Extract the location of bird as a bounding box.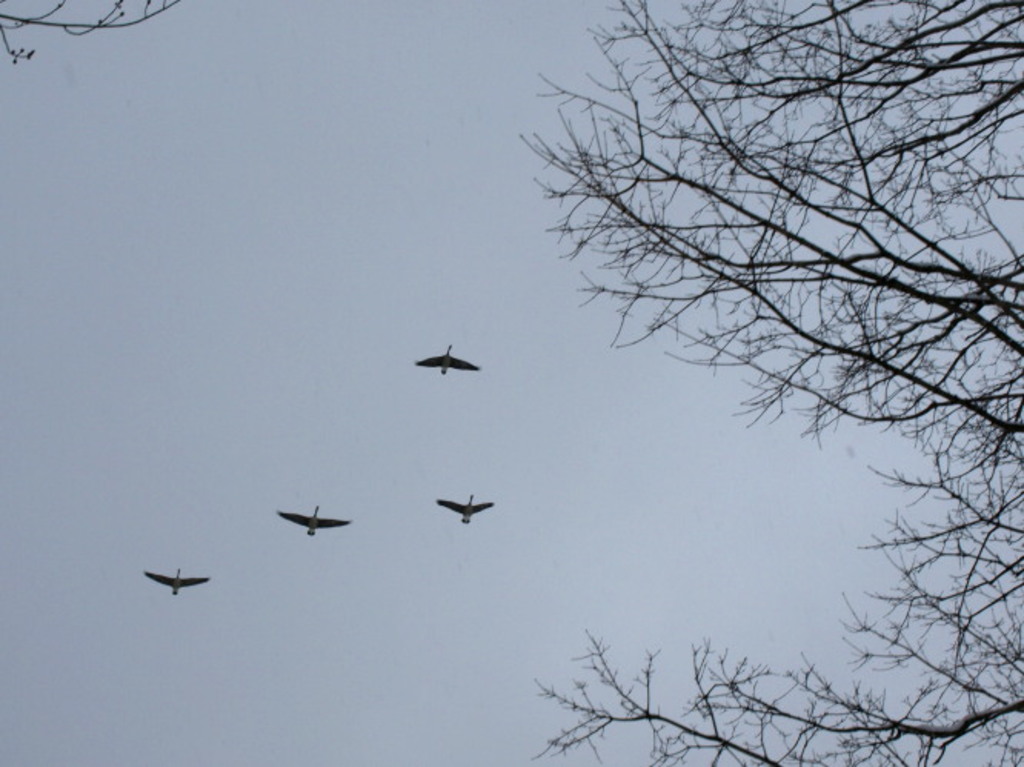
bbox(280, 498, 358, 541).
